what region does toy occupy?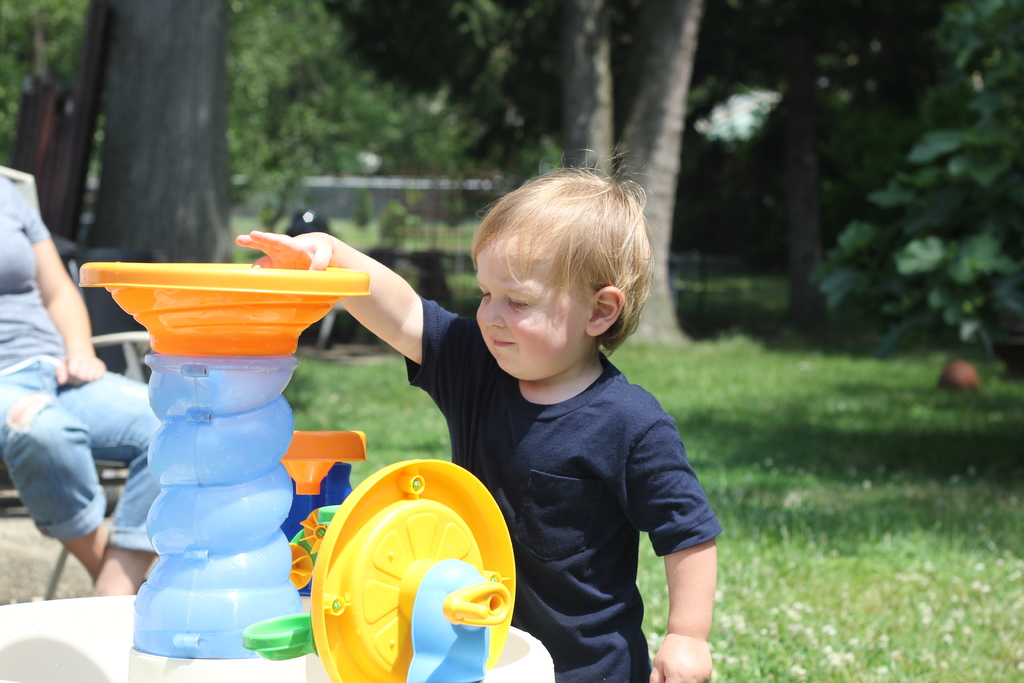
pyautogui.locateOnScreen(98, 308, 348, 665).
